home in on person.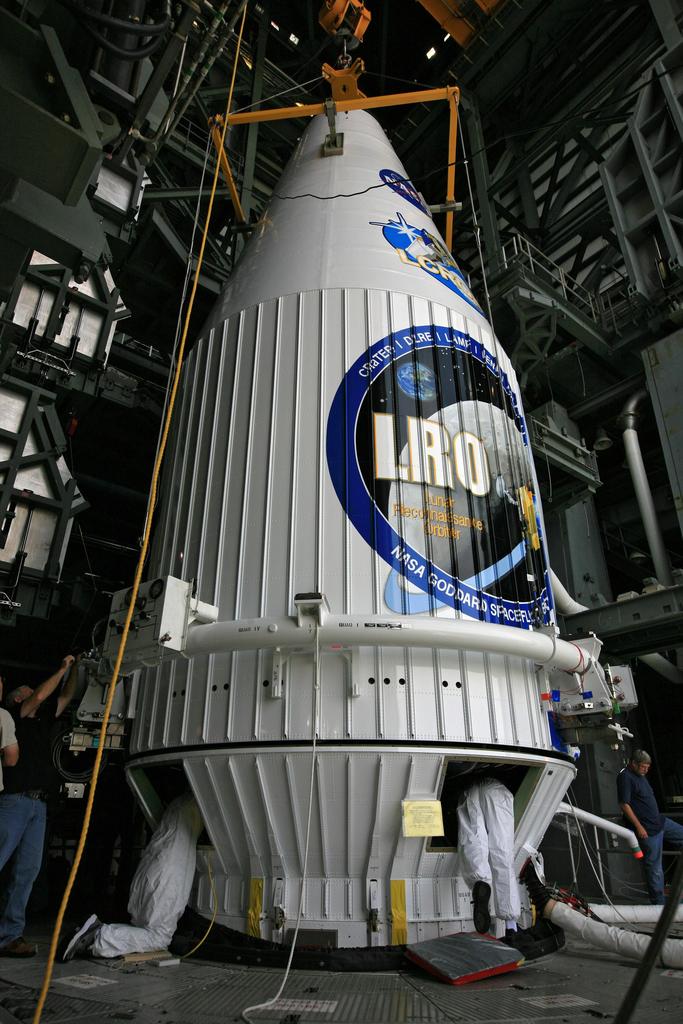
Homed in at l=0, t=662, r=70, b=967.
